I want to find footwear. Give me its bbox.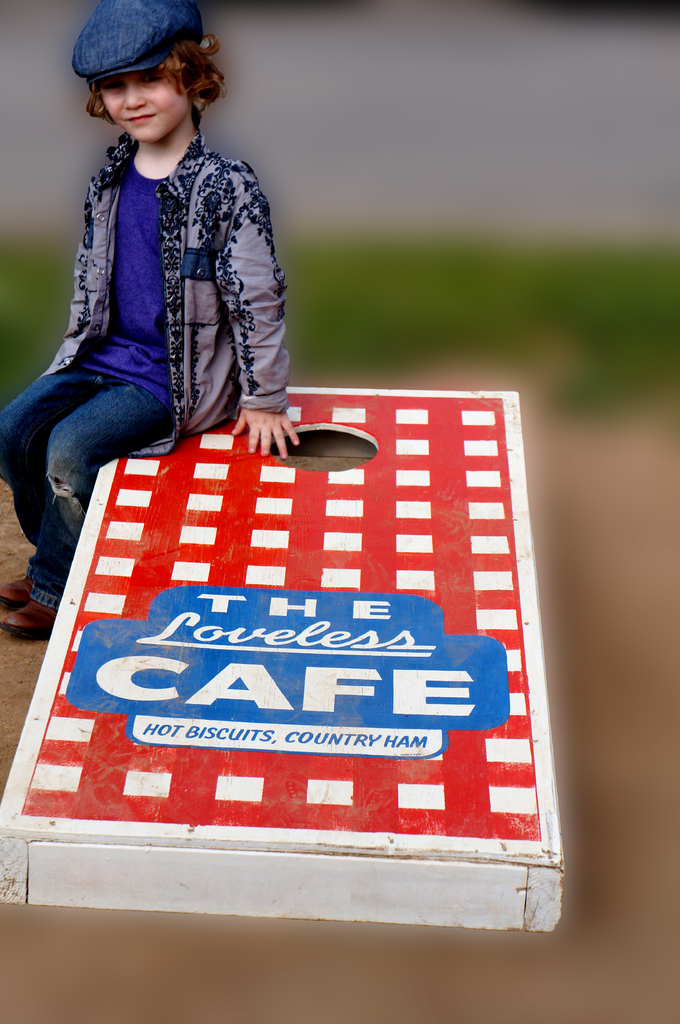
(left=0, top=595, right=56, bottom=636).
